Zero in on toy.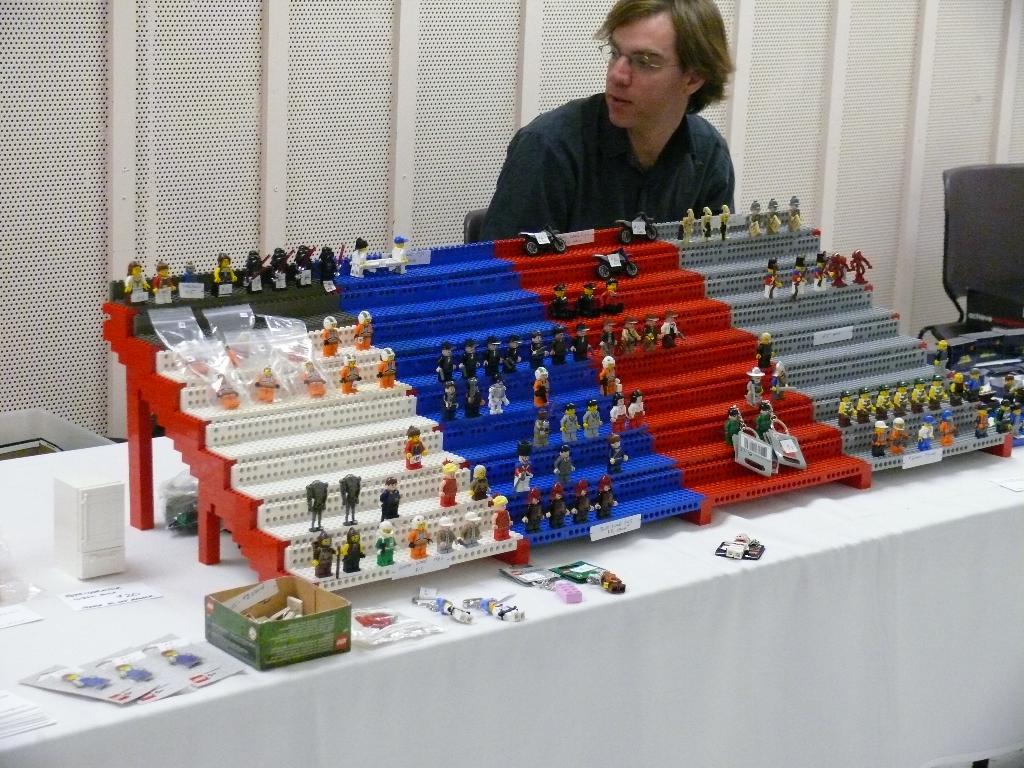
Zeroed in: l=307, t=532, r=344, b=577.
